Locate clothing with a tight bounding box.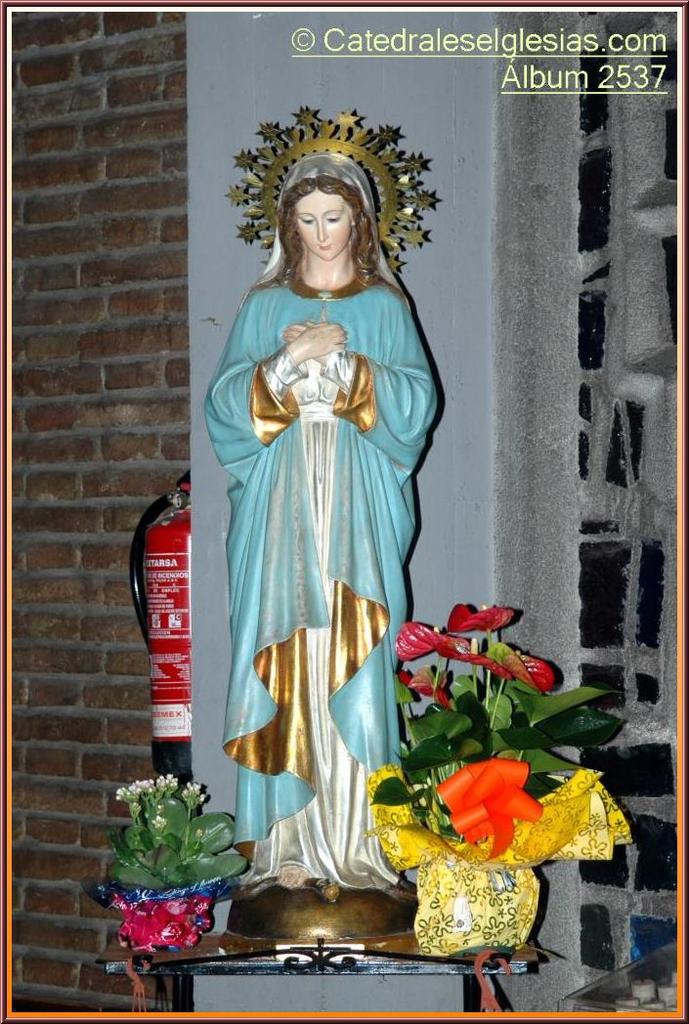
(x1=202, y1=154, x2=442, y2=887).
